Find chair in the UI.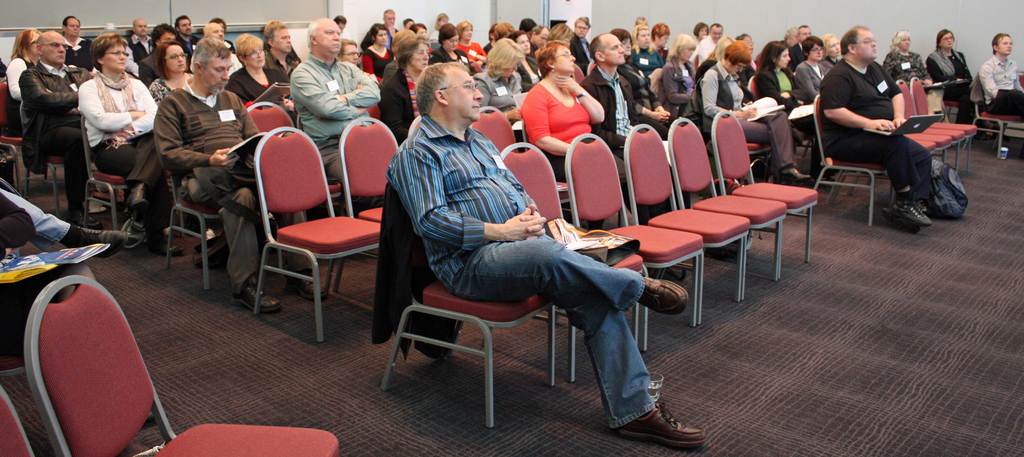
UI element at pyautogui.locateOnScreen(514, 116, 573, 219).
